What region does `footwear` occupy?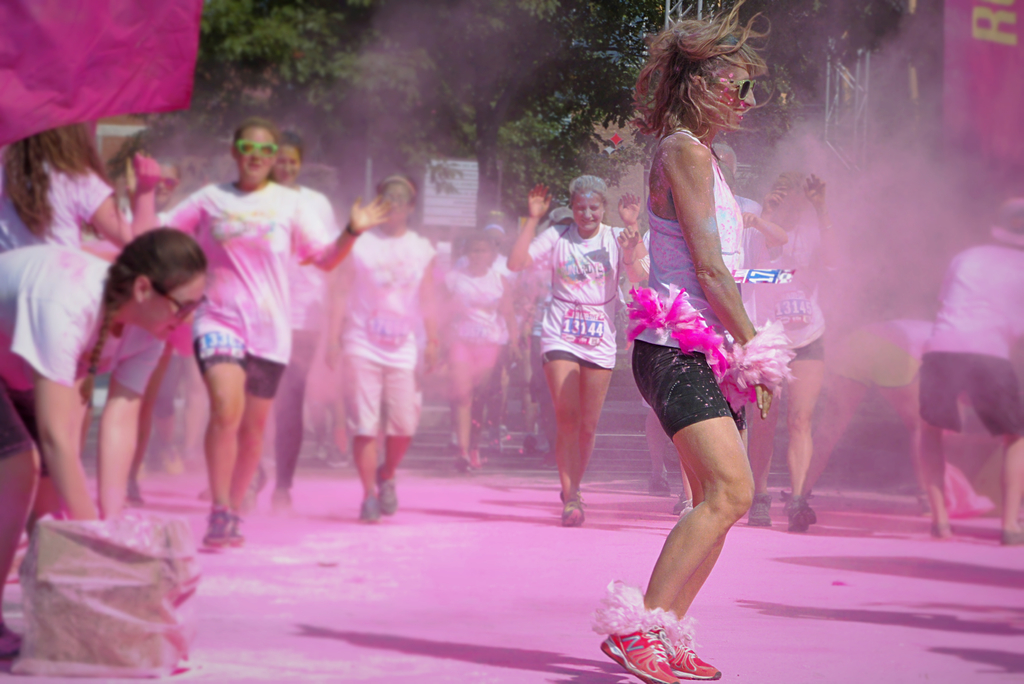
[1000,530,1023,540].
